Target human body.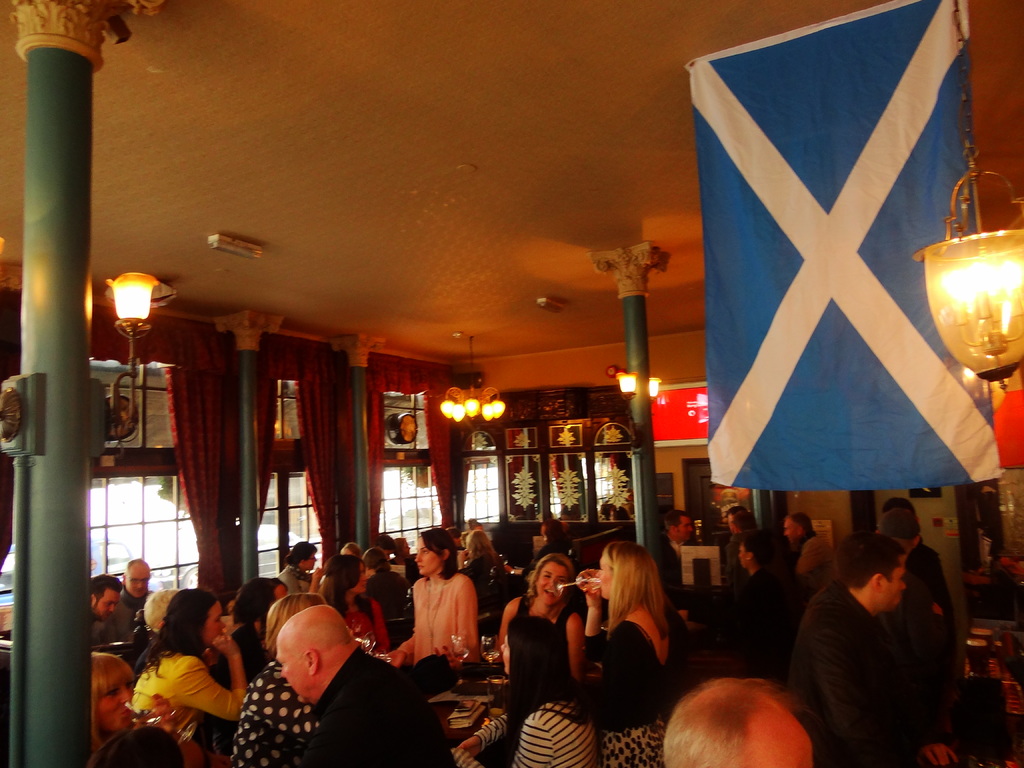
Target region: box=[235, 597, 324, 765].
